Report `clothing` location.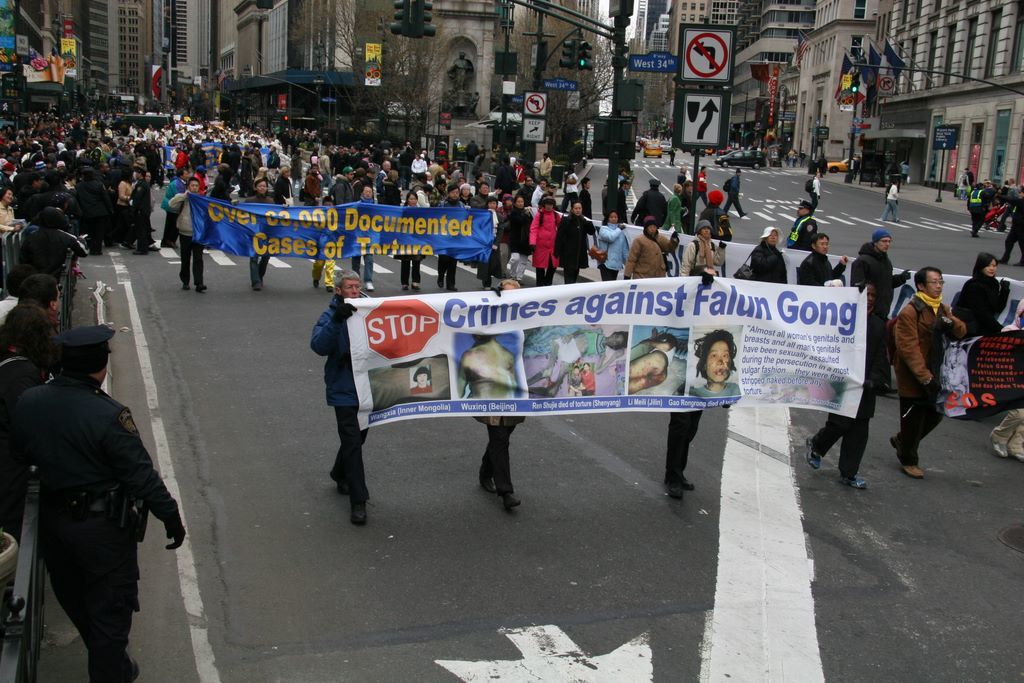
Report: box=[330, 173, 362, 203].
